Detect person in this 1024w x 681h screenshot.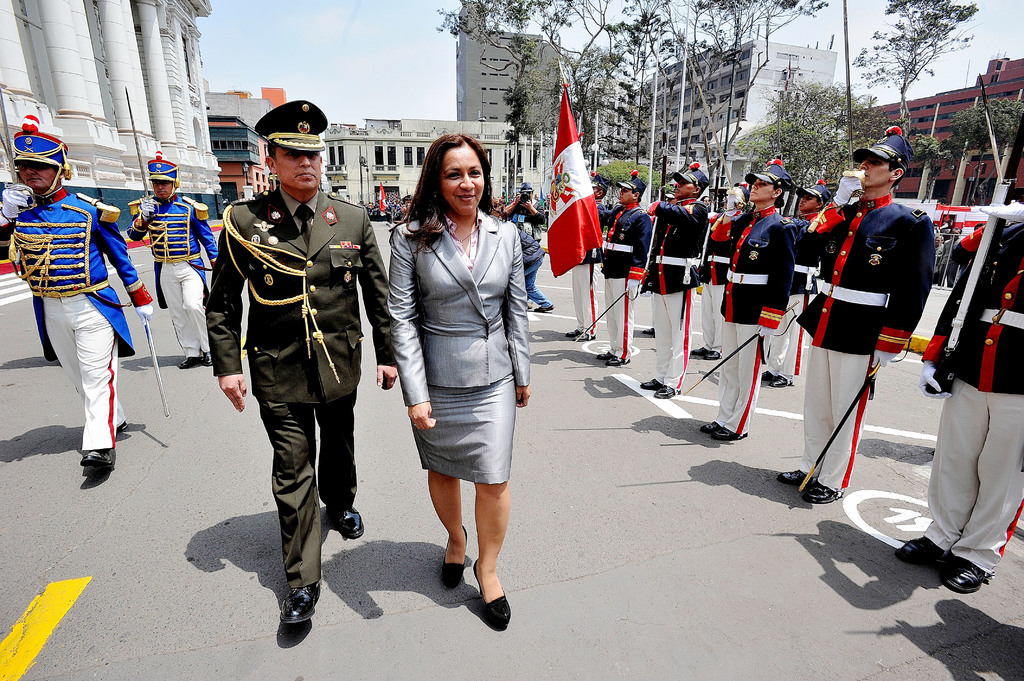
Detection: bbox=(777, 123, 938, 504).
